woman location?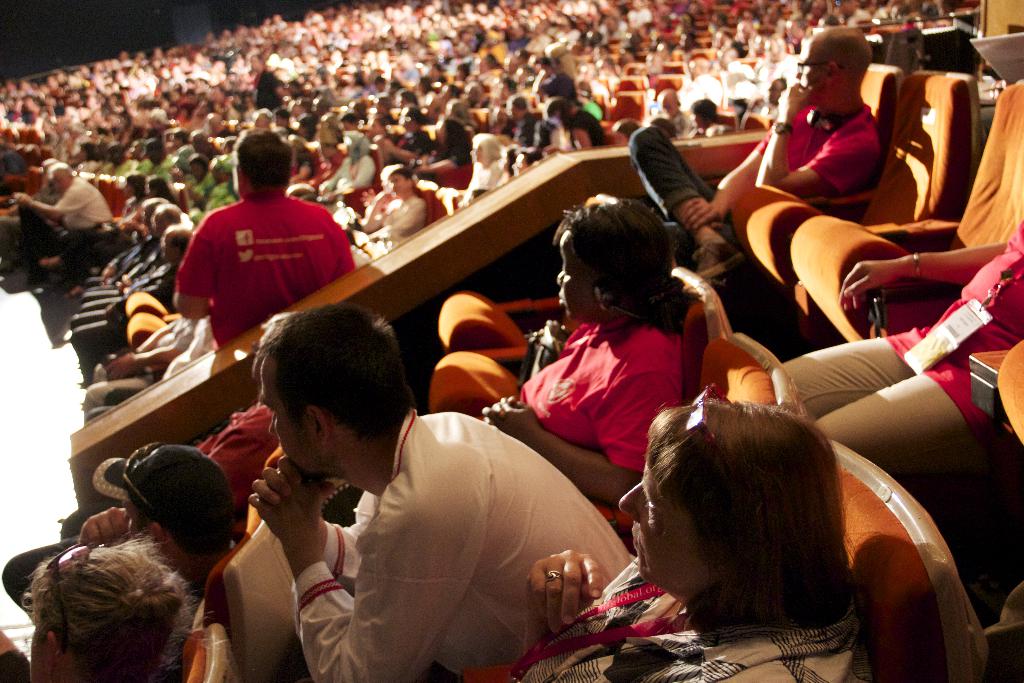
509, 398, 848, 682
